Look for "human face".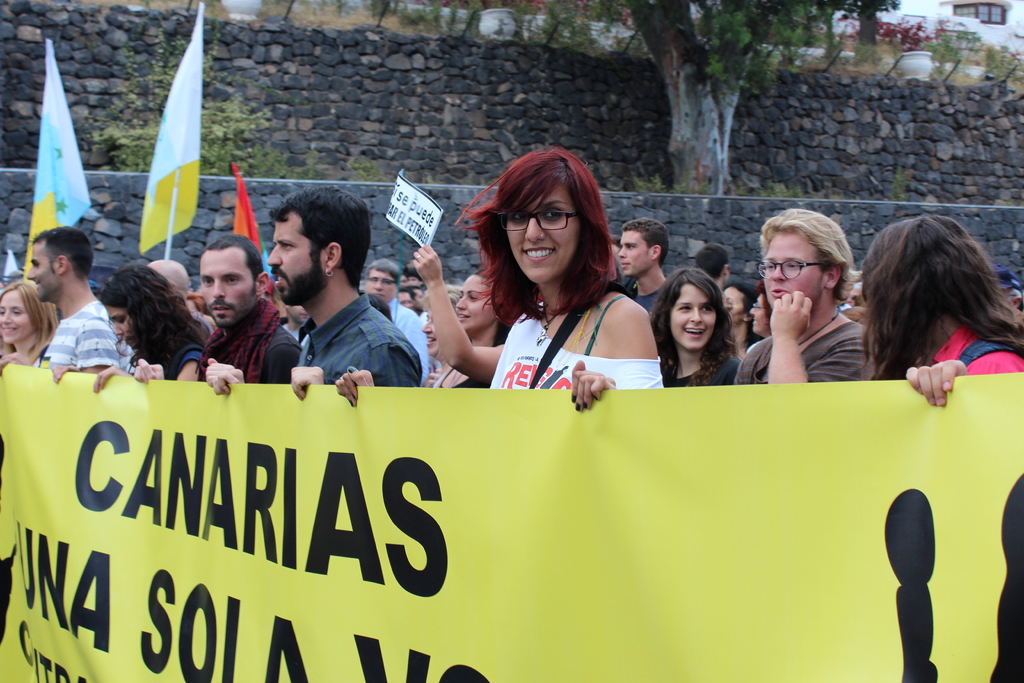
Found: locate(200, 248, 252, 329).
